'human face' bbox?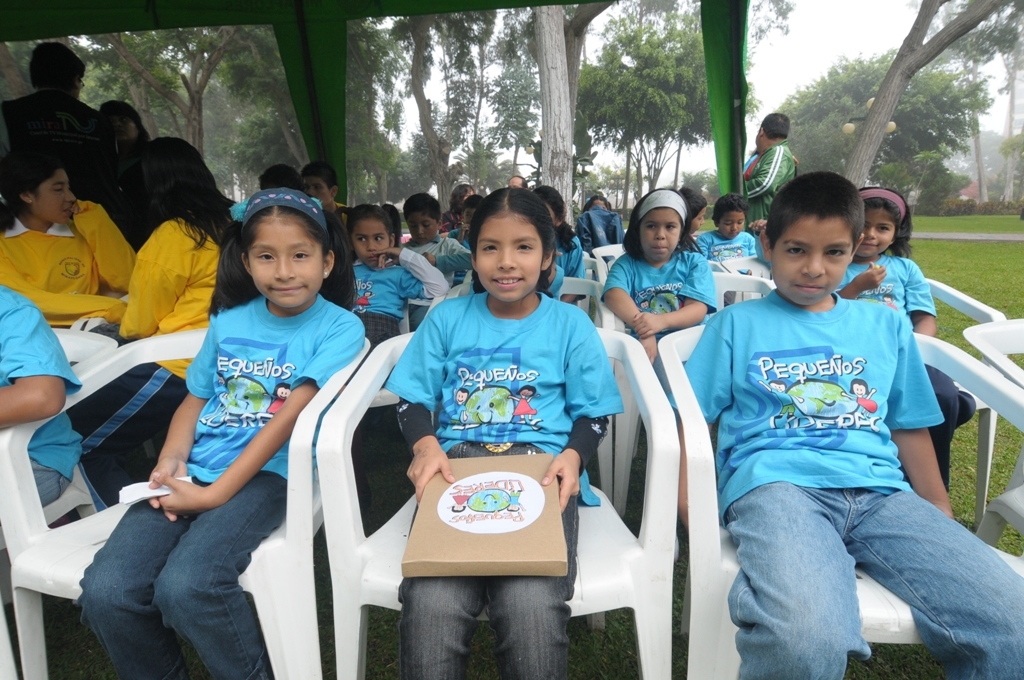
[248,217,323,308]
